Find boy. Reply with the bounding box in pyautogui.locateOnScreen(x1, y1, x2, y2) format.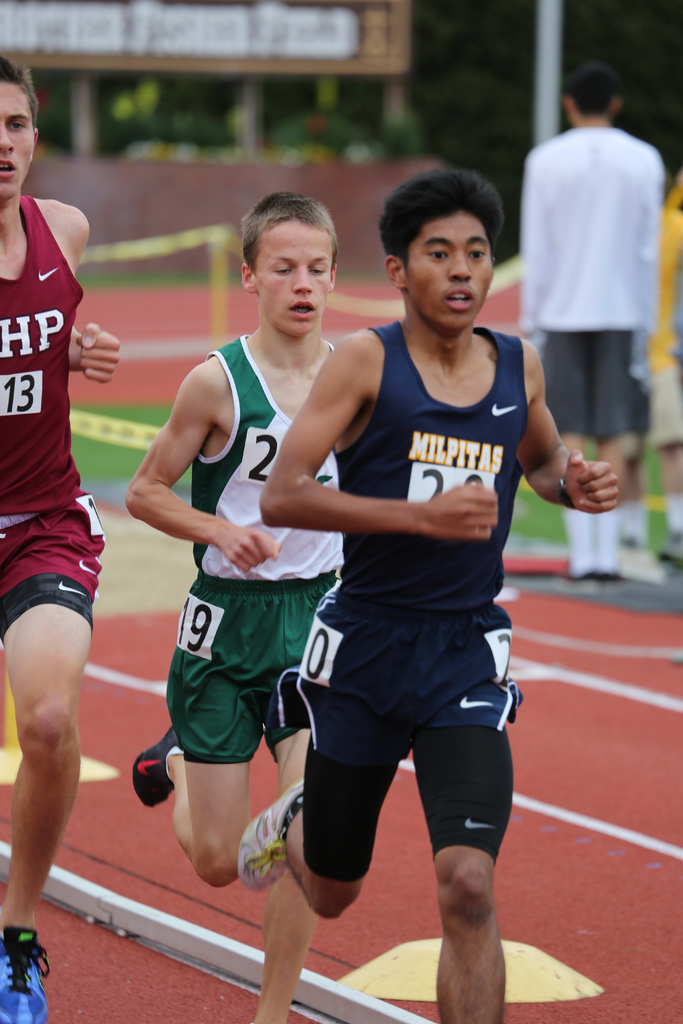
pyautogui.locateOnScreen(213, 215, 588, 984).
